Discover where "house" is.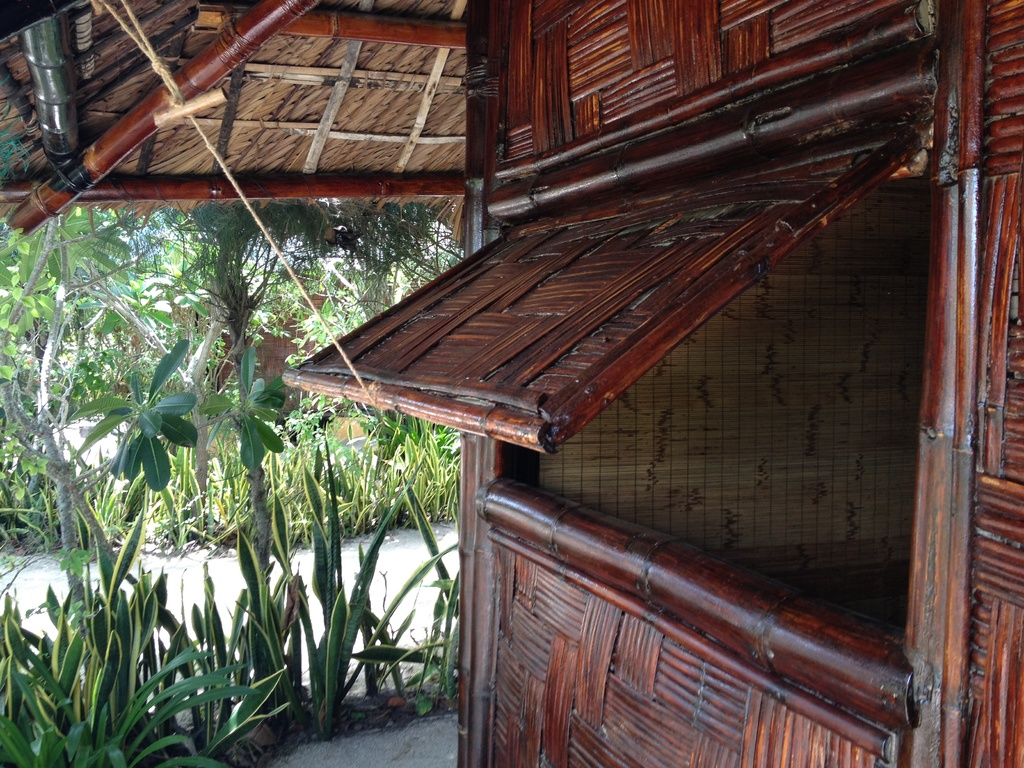
Discovered at crop(0, 0, 1023, 767).
